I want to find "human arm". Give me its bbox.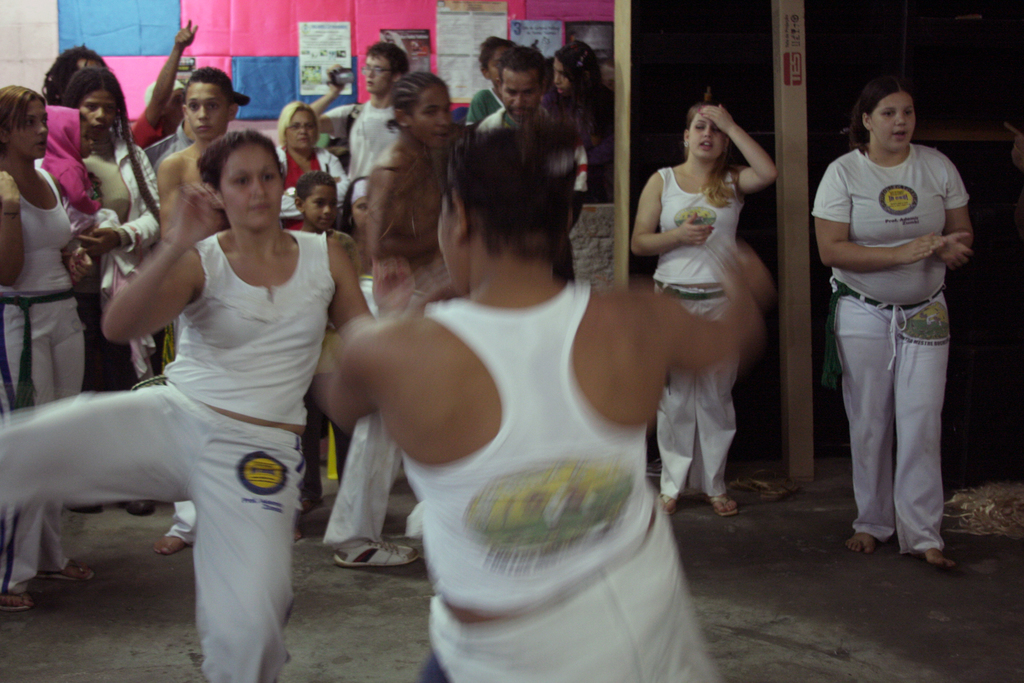
x1=323, y1=233, x2=416, y2=346.
